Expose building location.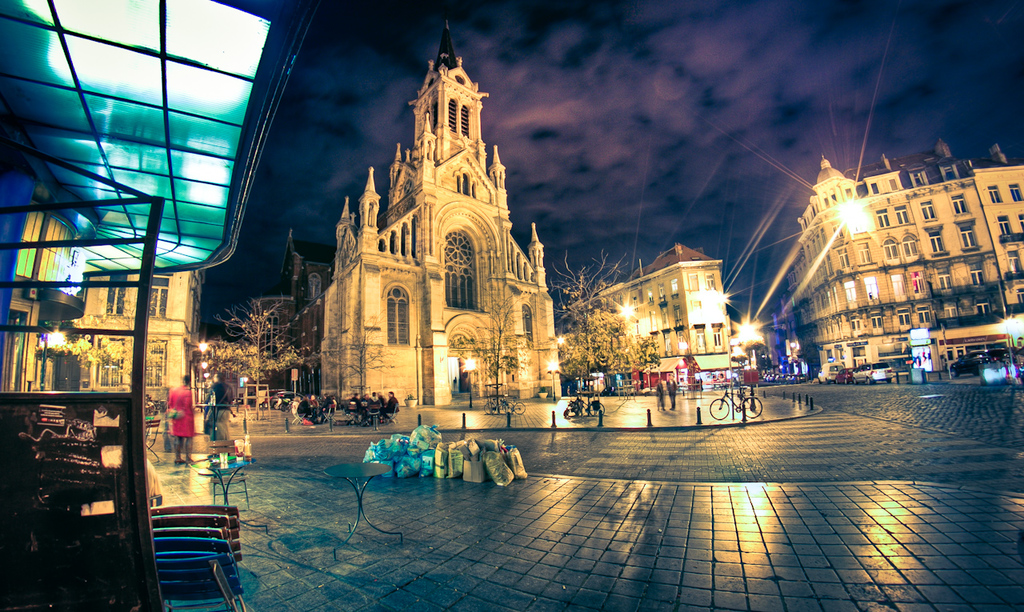
Exposed at box(589, 238, 738, 392).
